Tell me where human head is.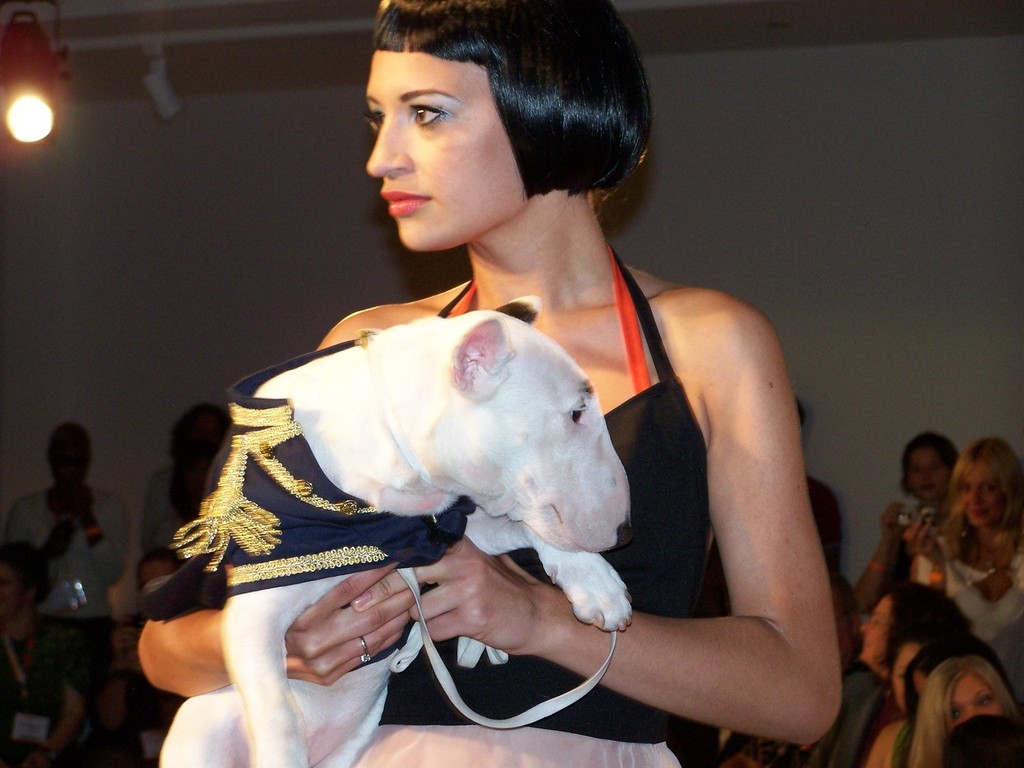
human head is at [136, 550, 180, 592].
